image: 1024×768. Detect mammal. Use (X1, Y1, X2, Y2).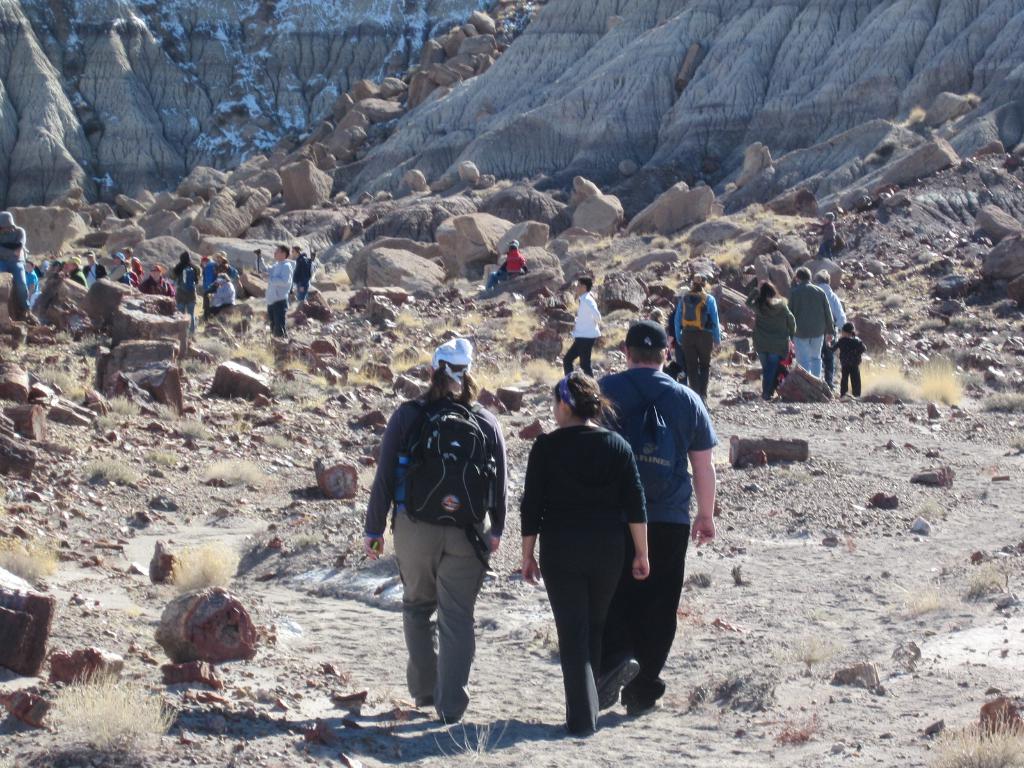
(352, 348, 516, 687).
